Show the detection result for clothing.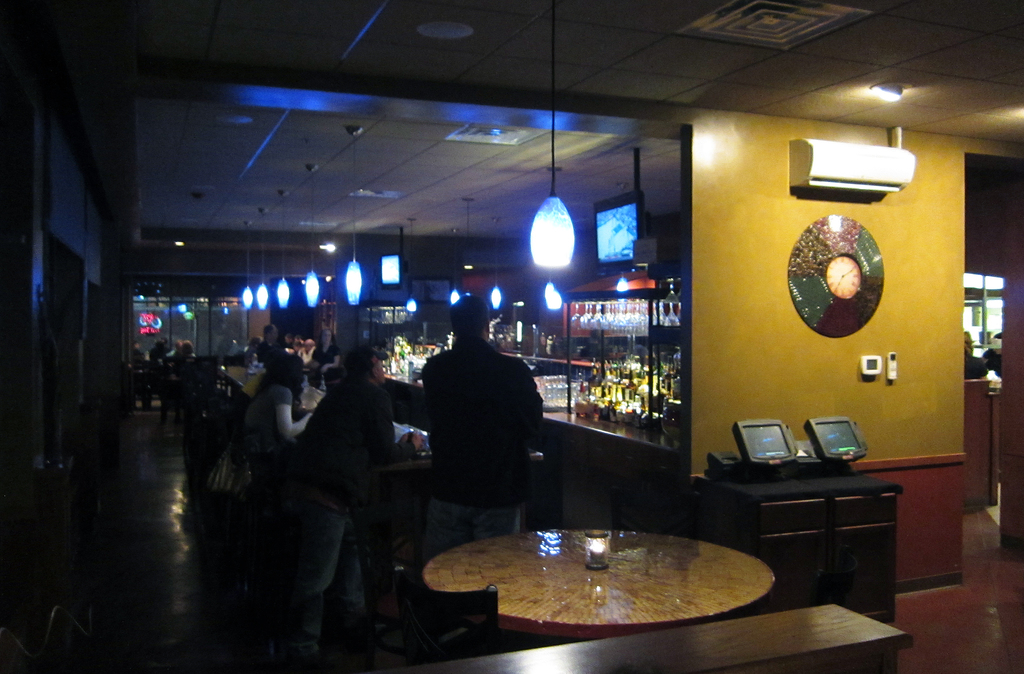
[240, 380, 292, 452].
